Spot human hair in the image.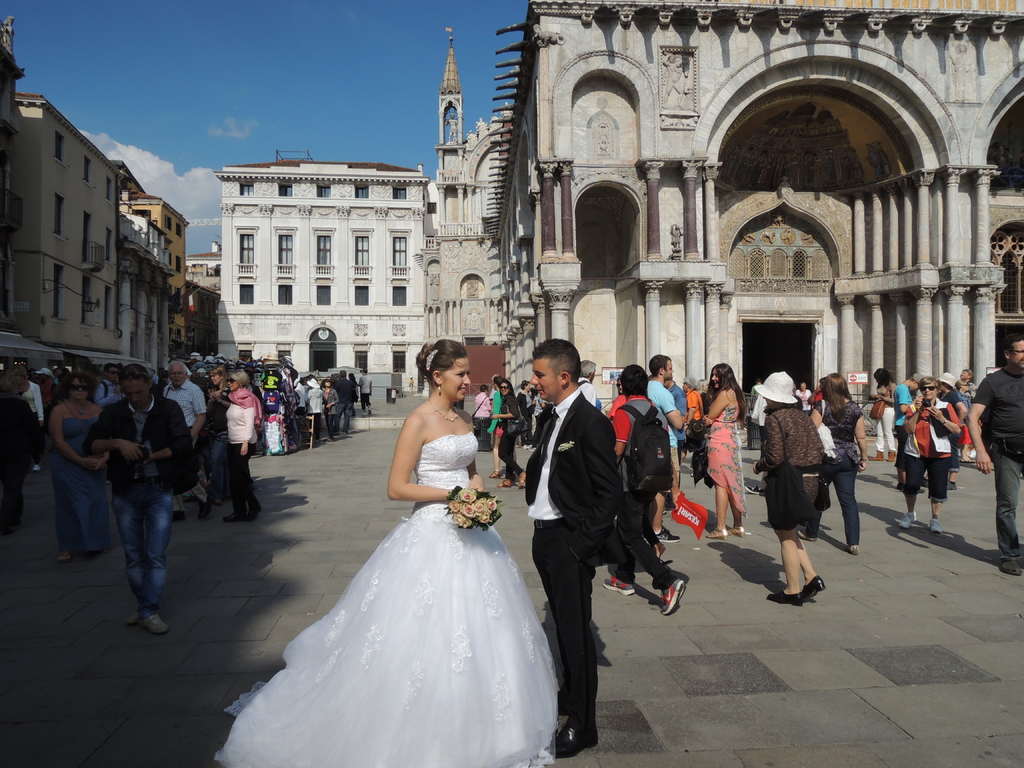
human hair found at select_region(1003, 332, 1023, 352).
